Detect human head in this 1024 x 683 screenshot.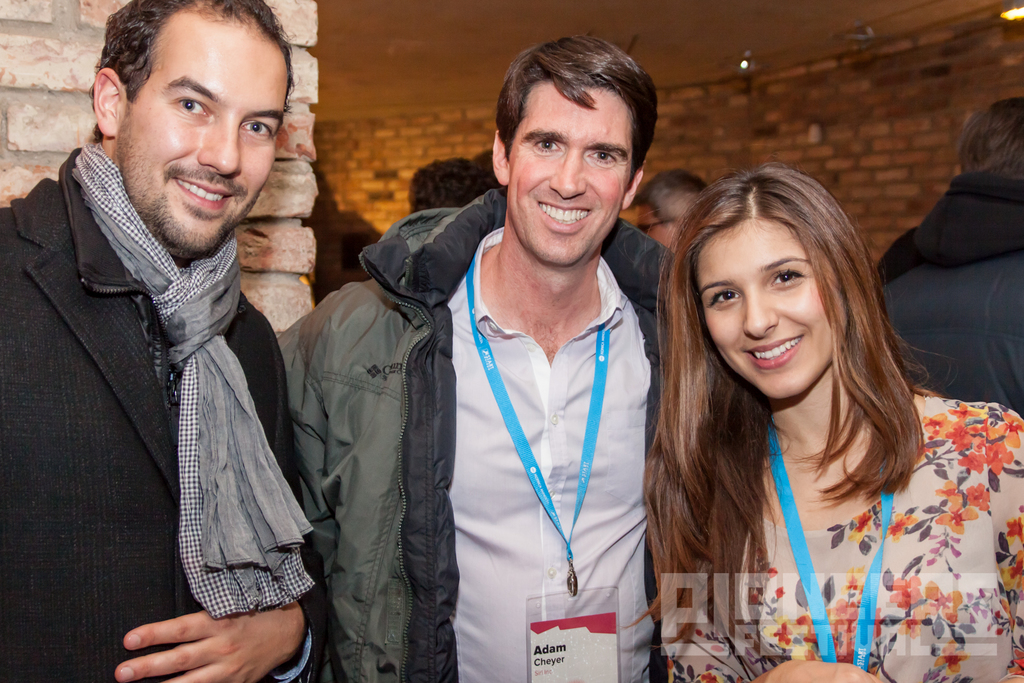
Detection: x1=410 y1=160 x2=495 y2=216.
